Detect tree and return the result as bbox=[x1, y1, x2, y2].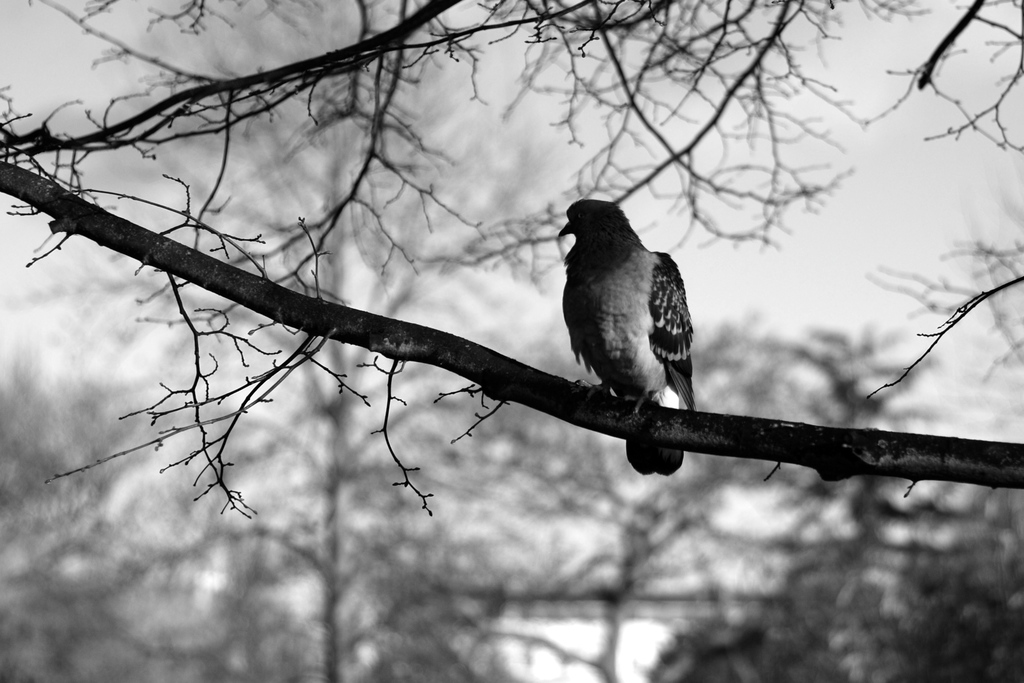
bbox=[0, 342, 230, 682].
